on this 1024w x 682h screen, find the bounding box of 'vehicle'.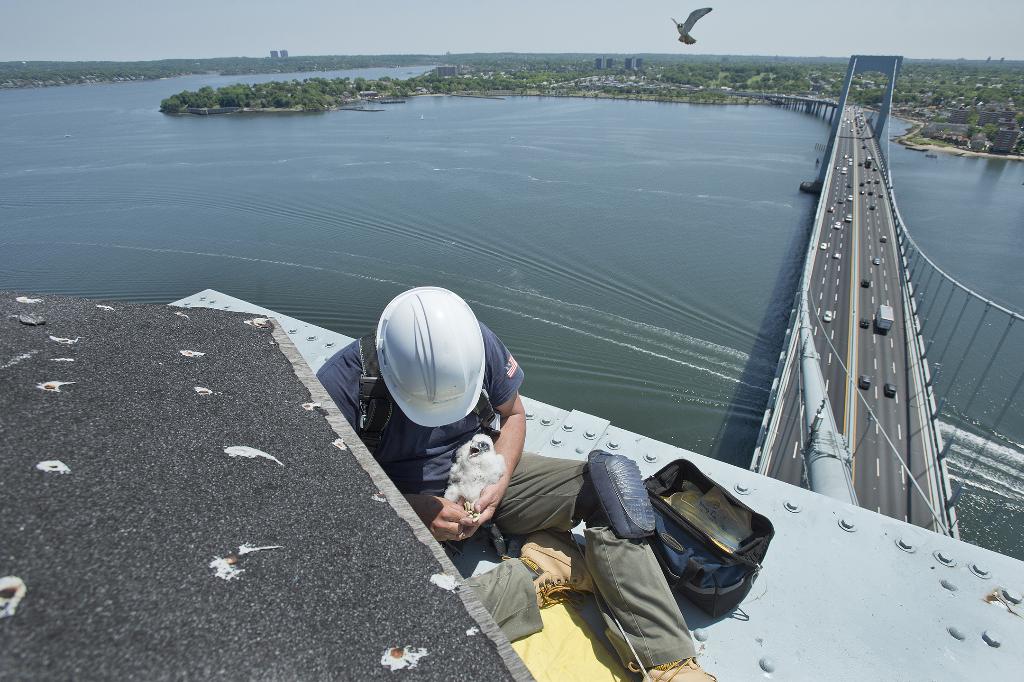
Bounding box: 872,255,882,266.
